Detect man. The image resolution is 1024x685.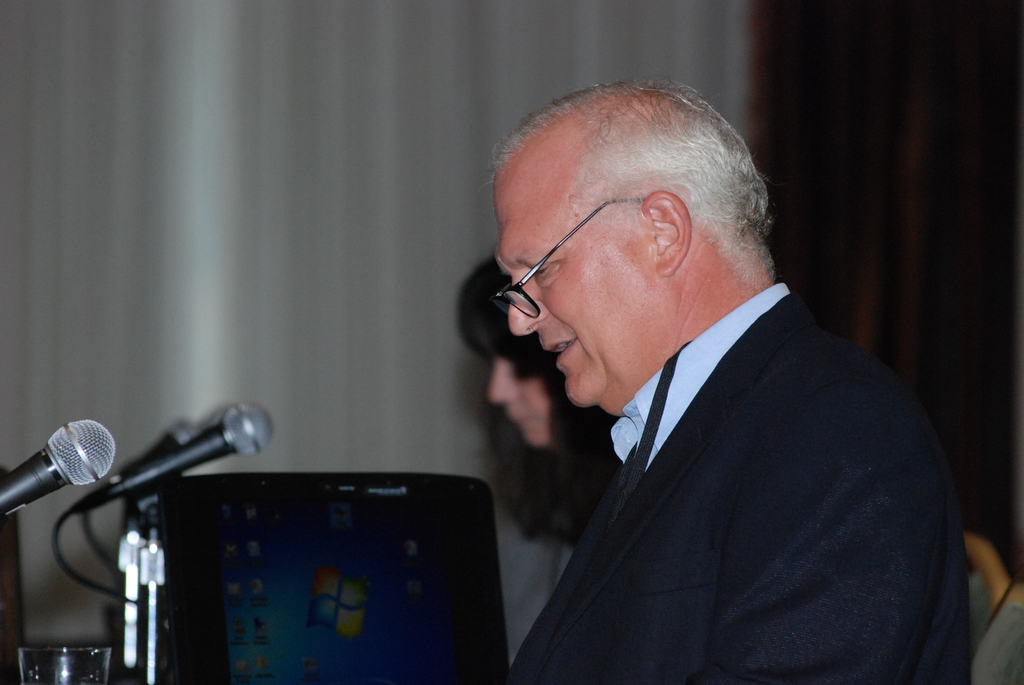
left=506, top=83, right=974, bottom=684.
